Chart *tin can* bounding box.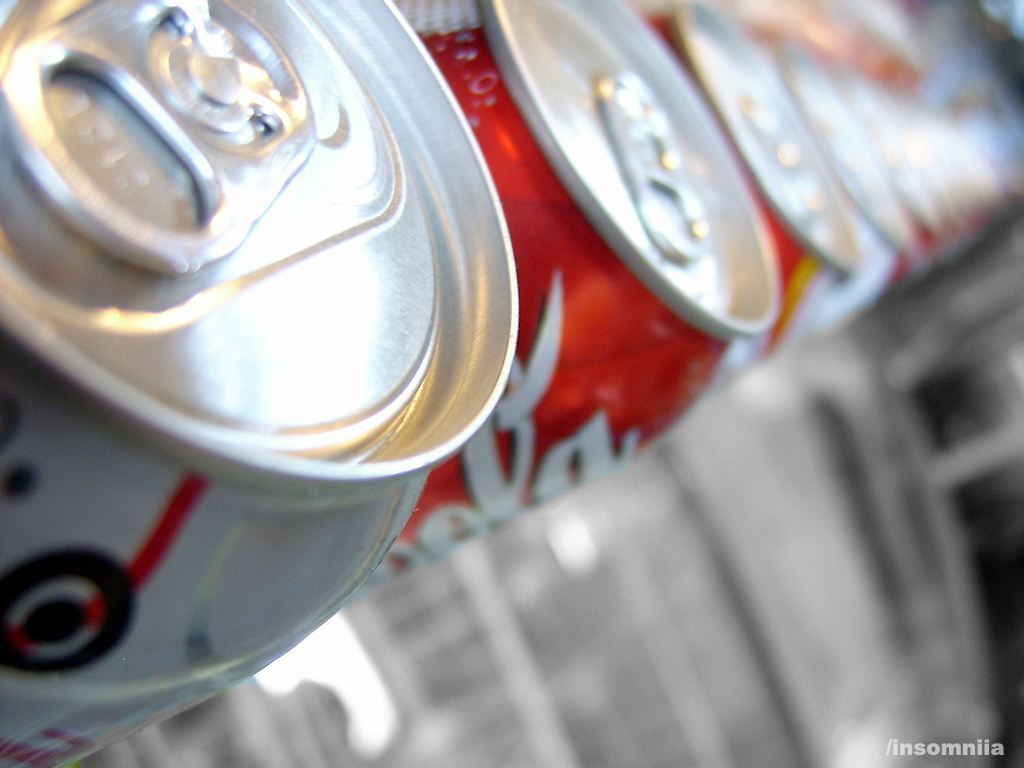
Charted: bbox=(329, 0, 796, 618).
